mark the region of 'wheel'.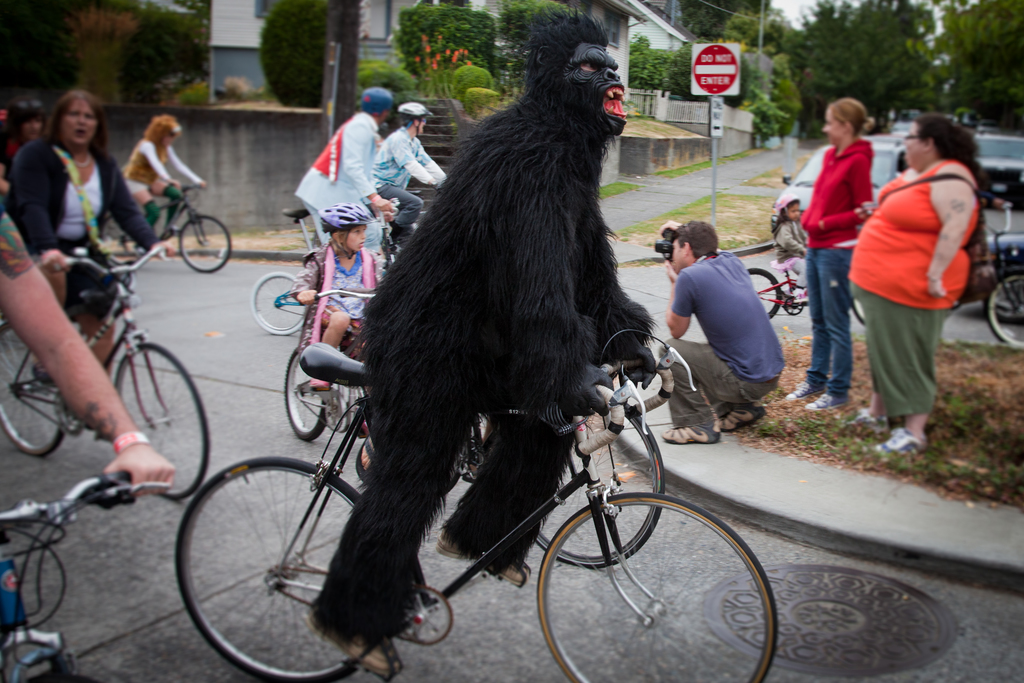
Region: [539,490,772,682].
